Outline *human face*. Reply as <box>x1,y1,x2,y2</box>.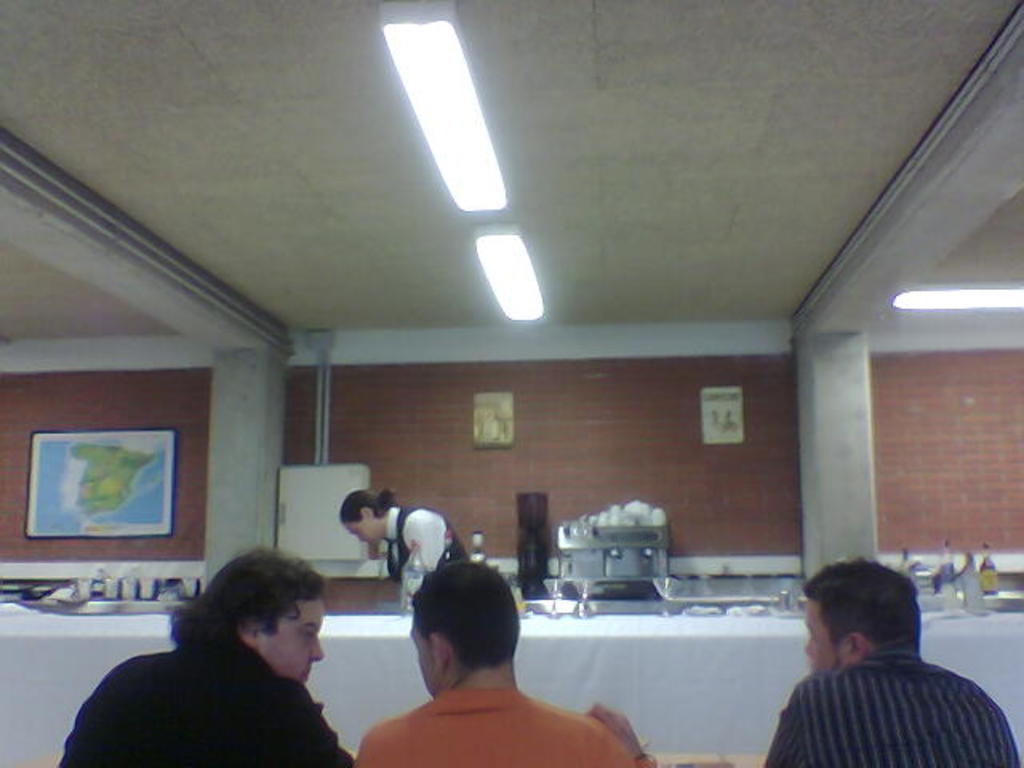
<box>339,514,379,542</box>.
